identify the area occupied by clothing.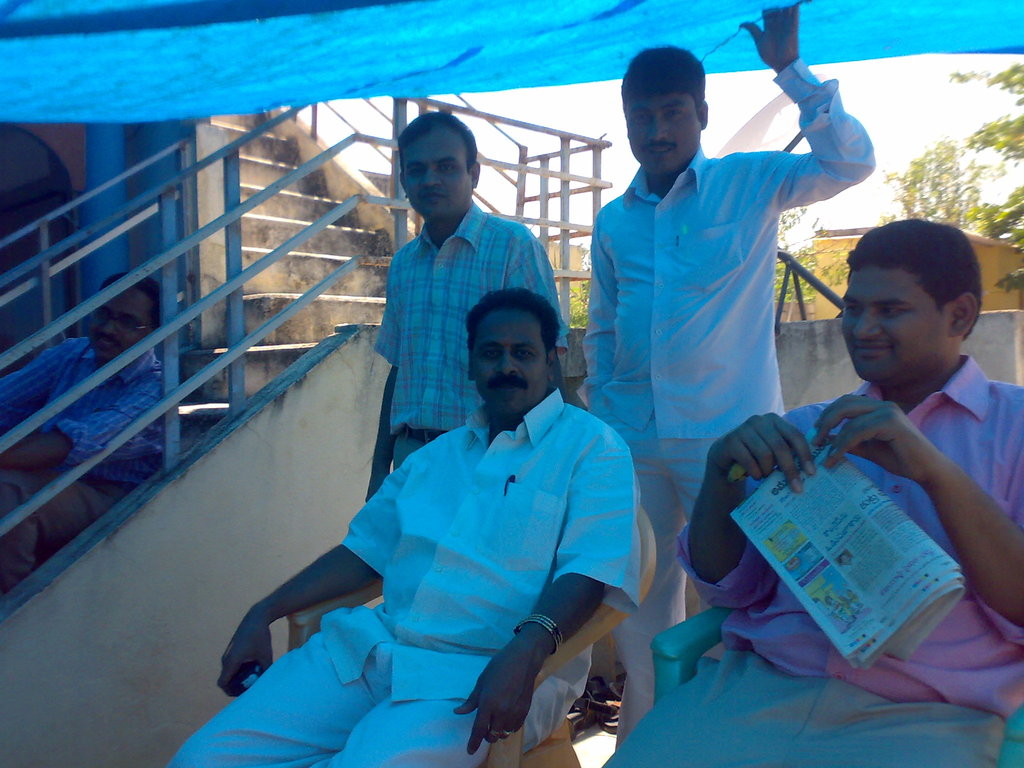
Area: x1=382 y1=192 x2=573 y2=488.
